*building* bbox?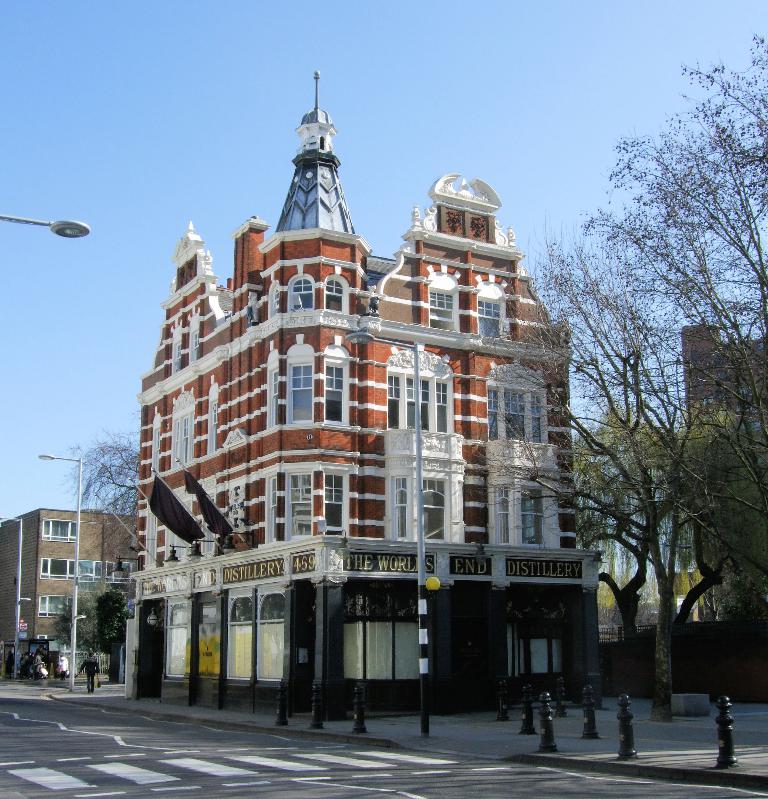
detection(132, 72, 607, 723)
